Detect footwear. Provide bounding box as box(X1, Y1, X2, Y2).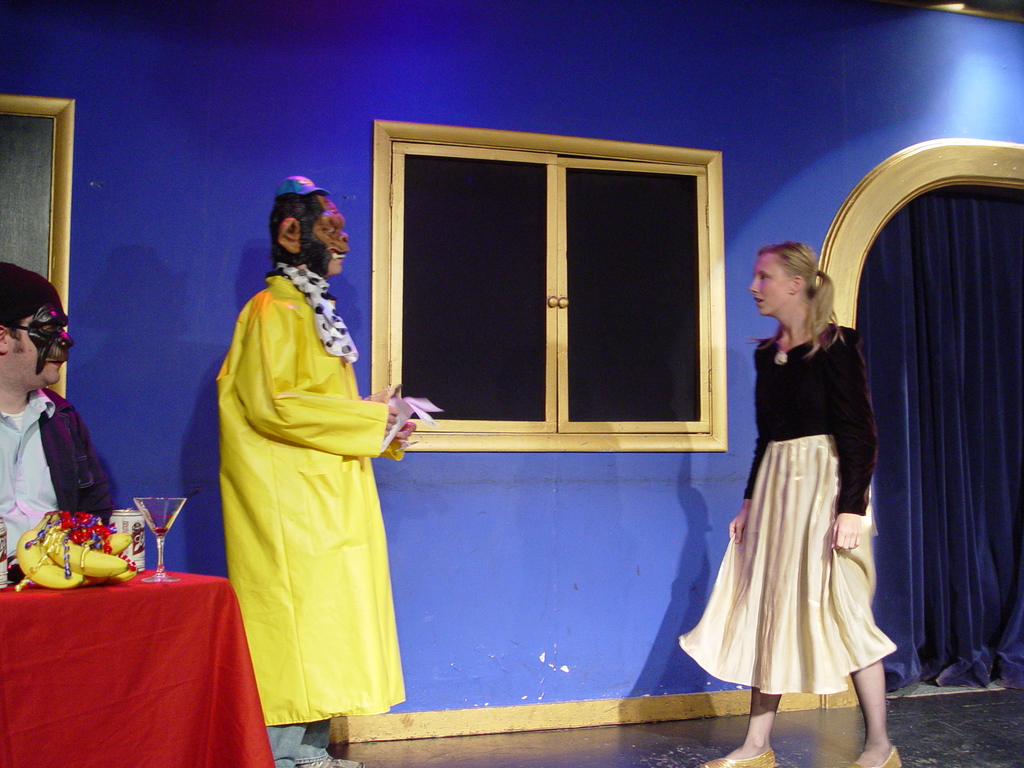
box(697, 748, 778, 767).
